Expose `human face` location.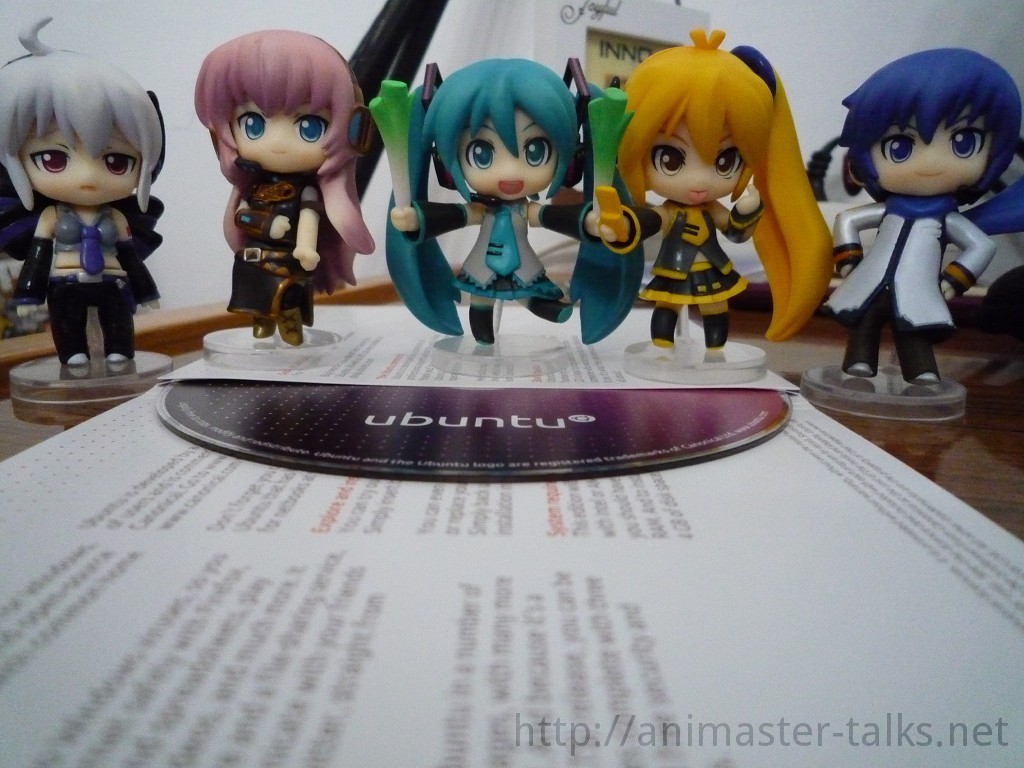
Exposed at region(645, 117, 742, 202).
